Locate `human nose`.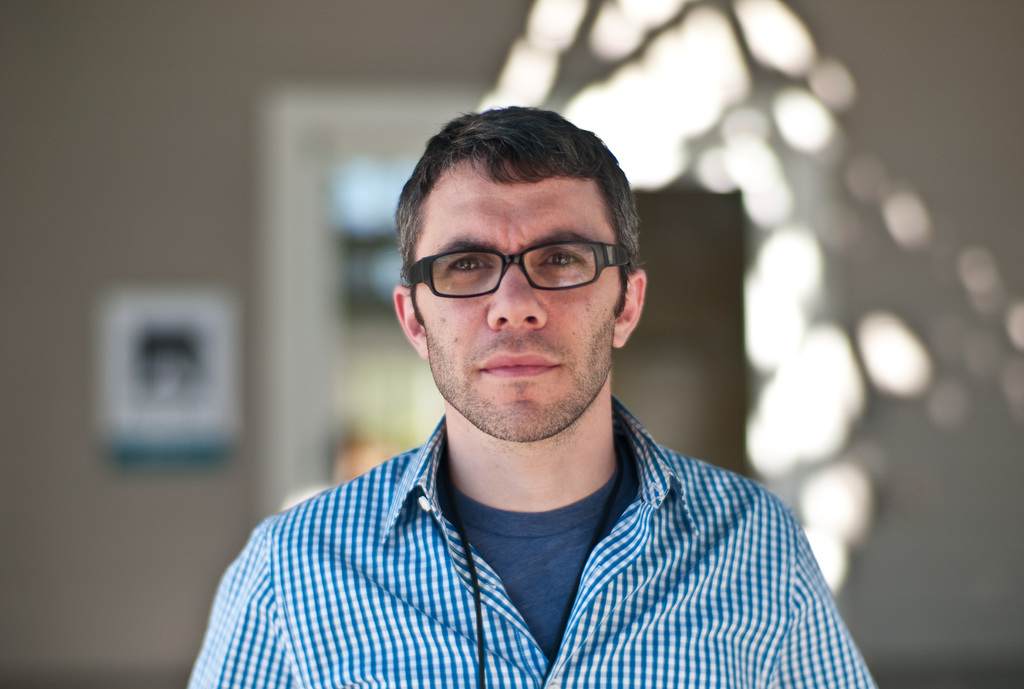
Bounding box: bbox(474, 271, 554, 332).
